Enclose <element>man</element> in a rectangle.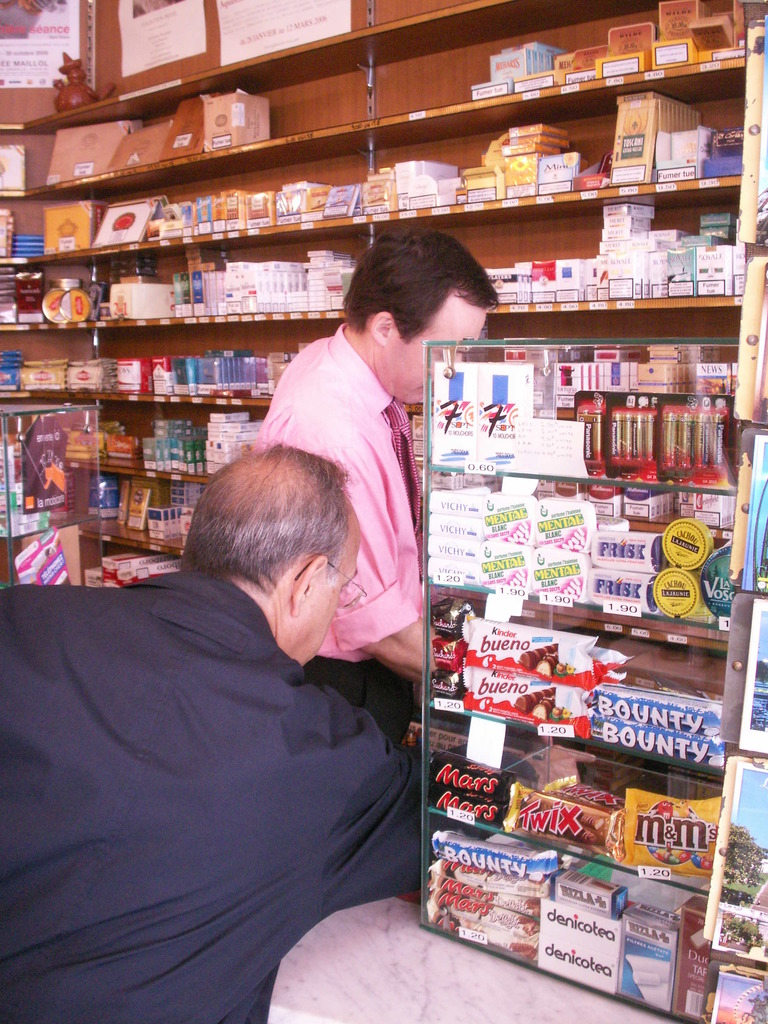
x1=247, y1=232, x2=511, y2=733.
